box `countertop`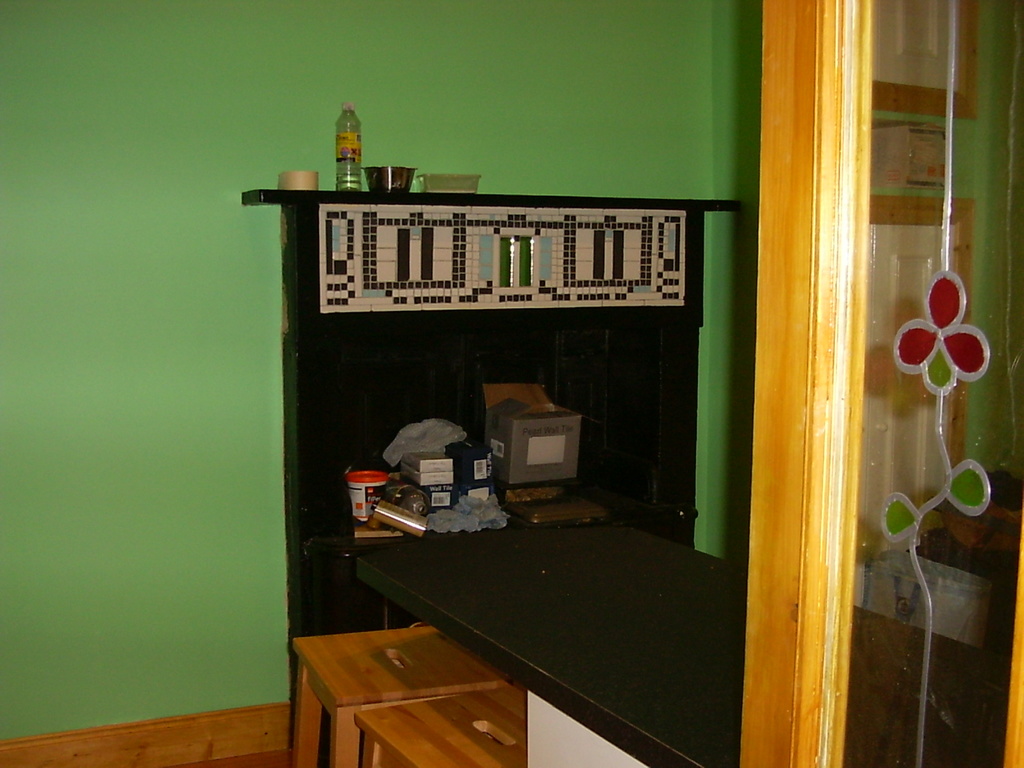
{"left": 348, "top": 517, "right": 1011, "bottom": 767}
